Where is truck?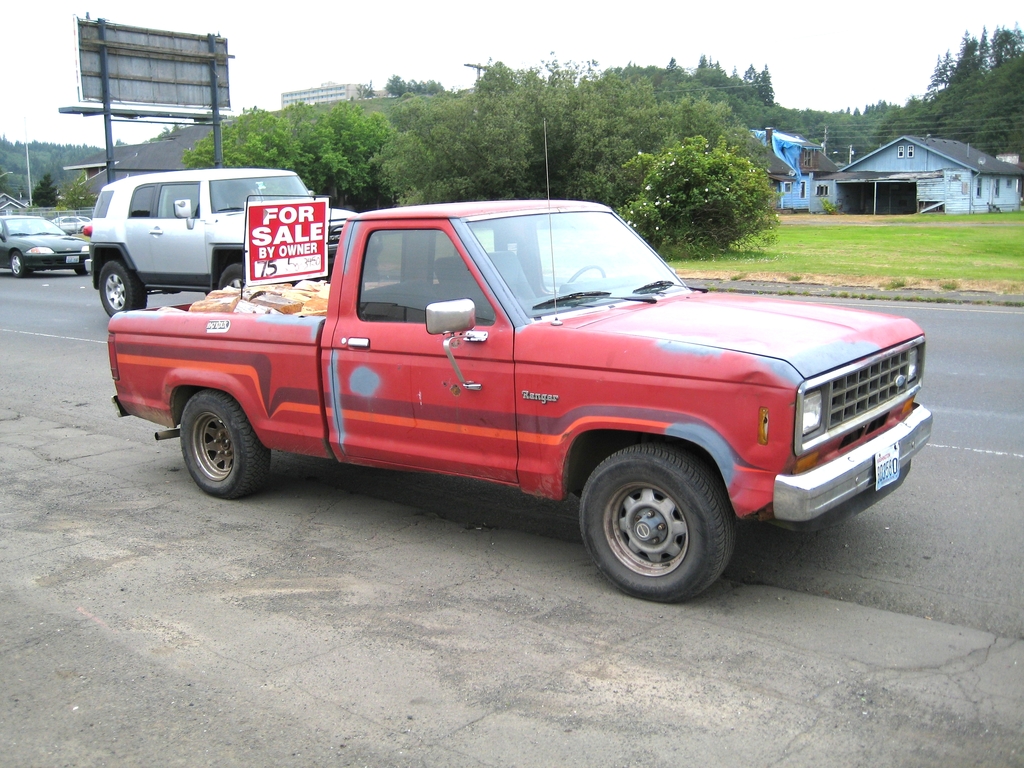
116,194,925,617.
